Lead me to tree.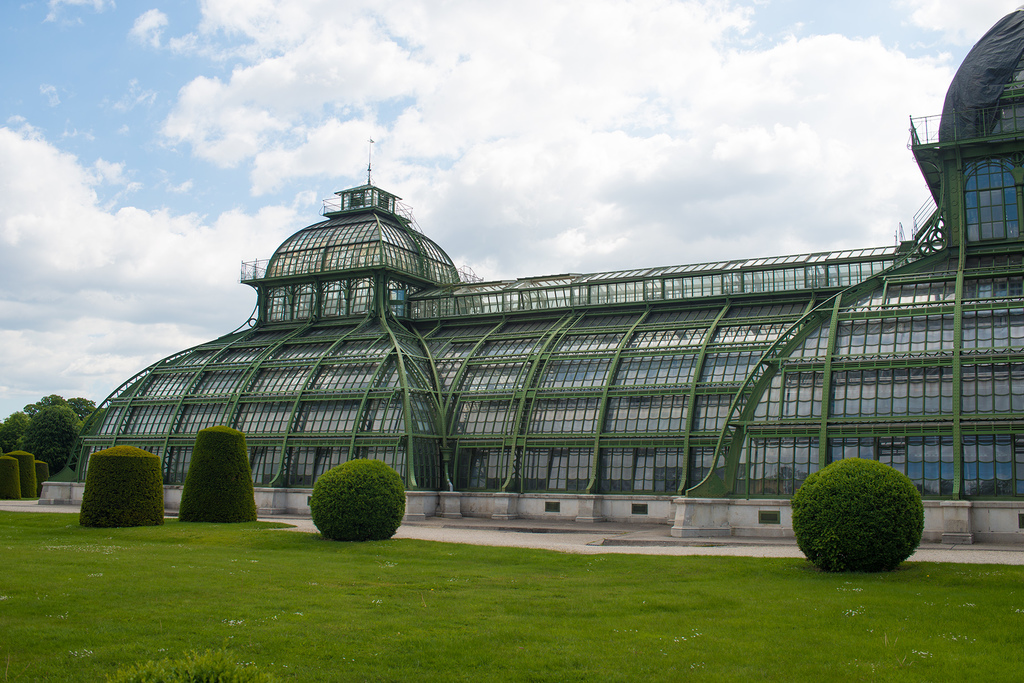
Lead to rect(62, 393, 98, 418).
